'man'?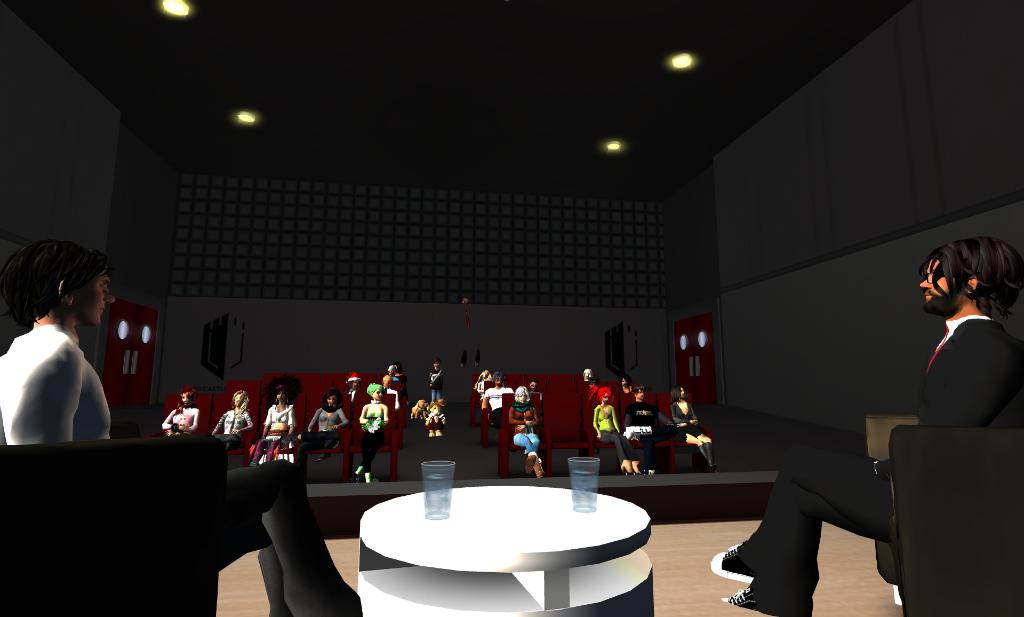
<box>701,234,1020,616</box>
